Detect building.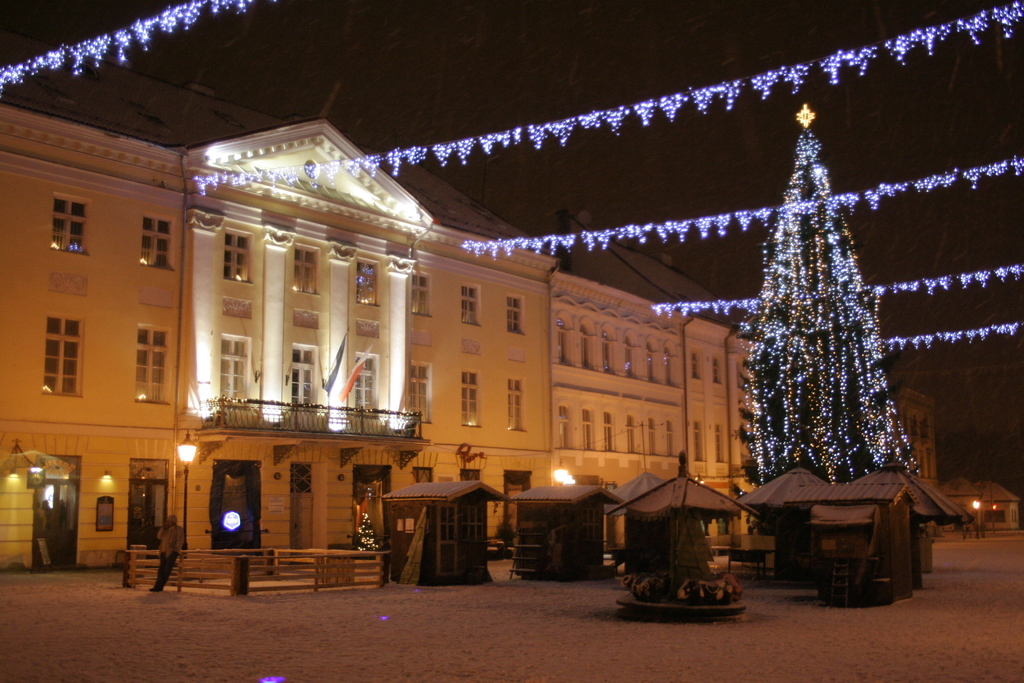
Detected at box(0, 25, 555, 569).
